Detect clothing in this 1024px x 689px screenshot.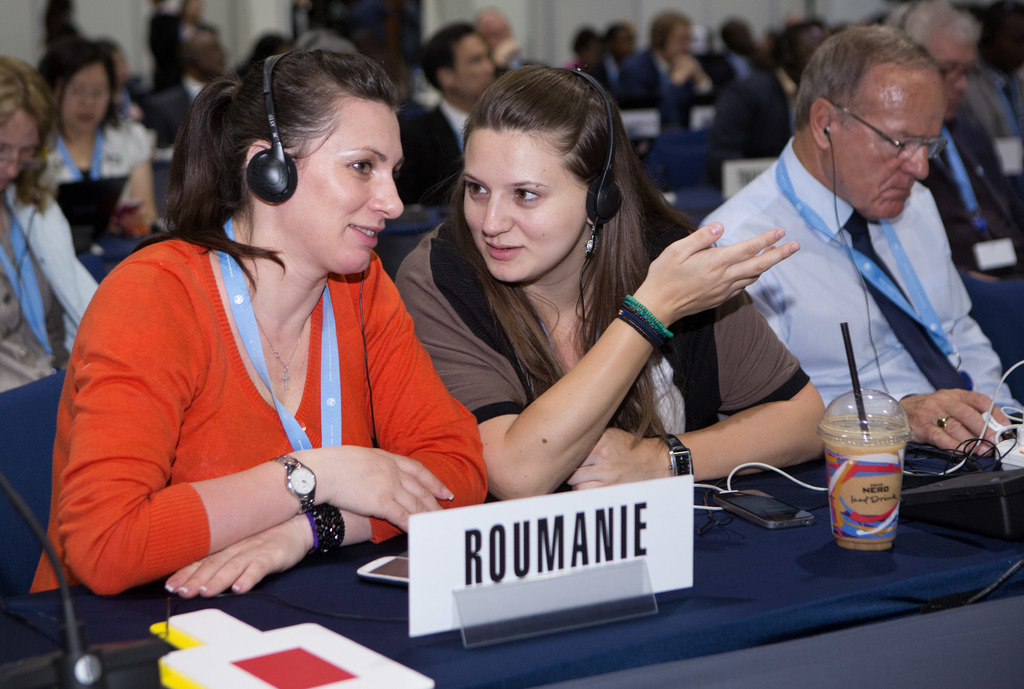
Detection: [x1=403, y1=99, x2=467, y2=199].
